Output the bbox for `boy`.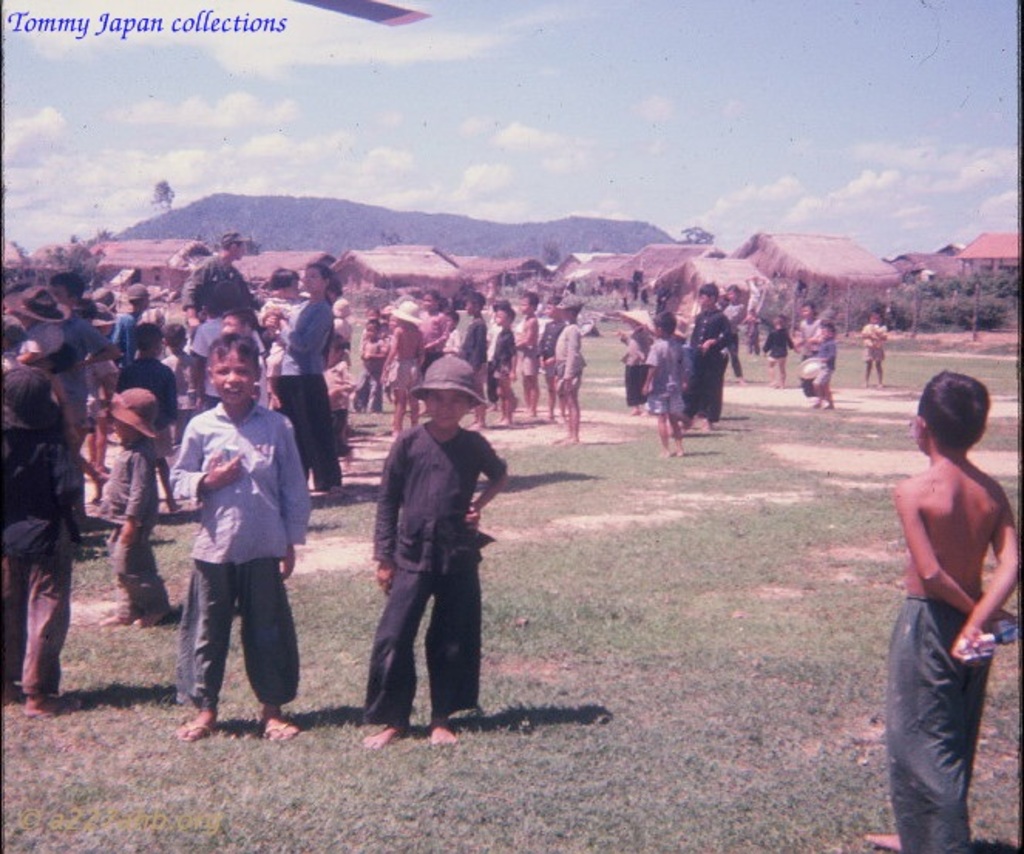
crop(544, 297, 570, 394).
